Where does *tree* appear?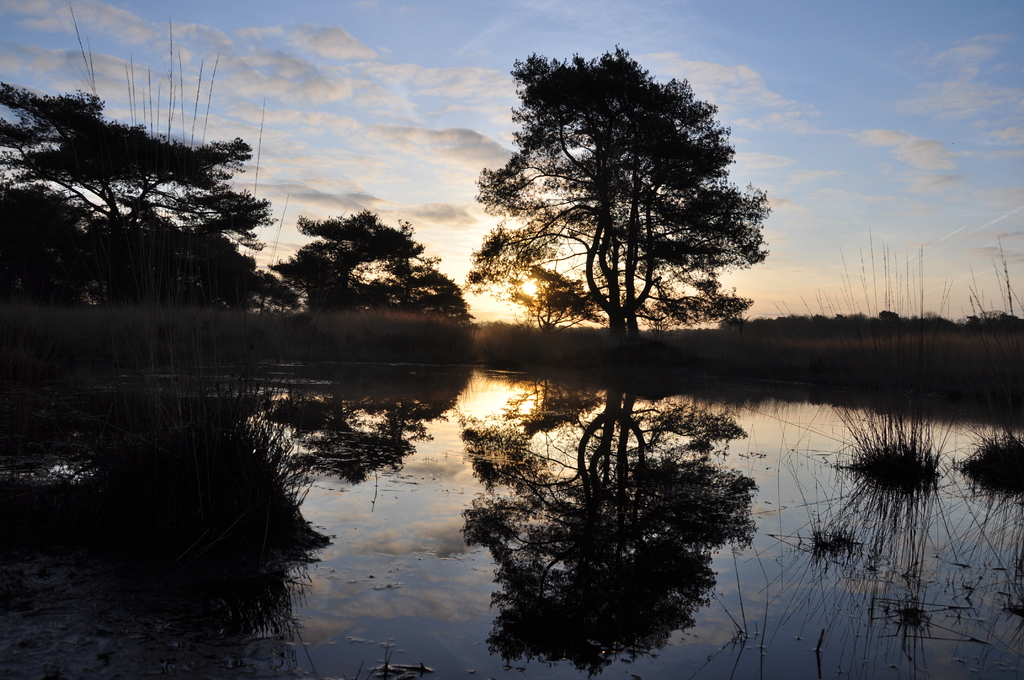
Appears at (84,201,284,319).
